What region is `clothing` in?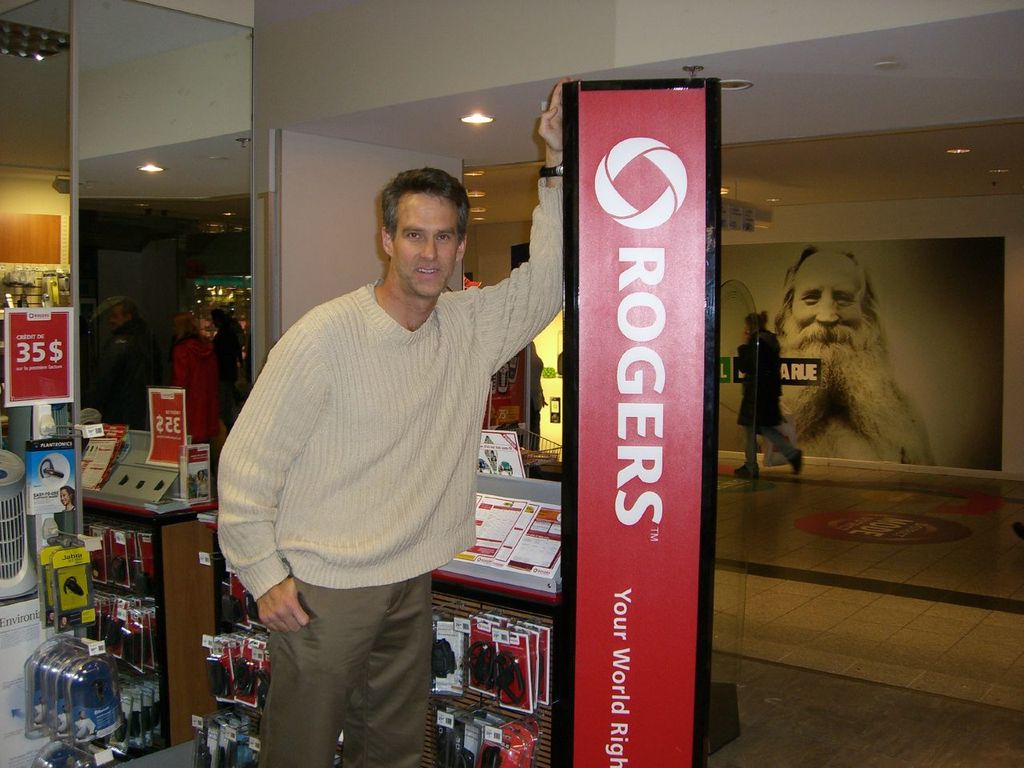
bbox(734, 328, 794, 462).
